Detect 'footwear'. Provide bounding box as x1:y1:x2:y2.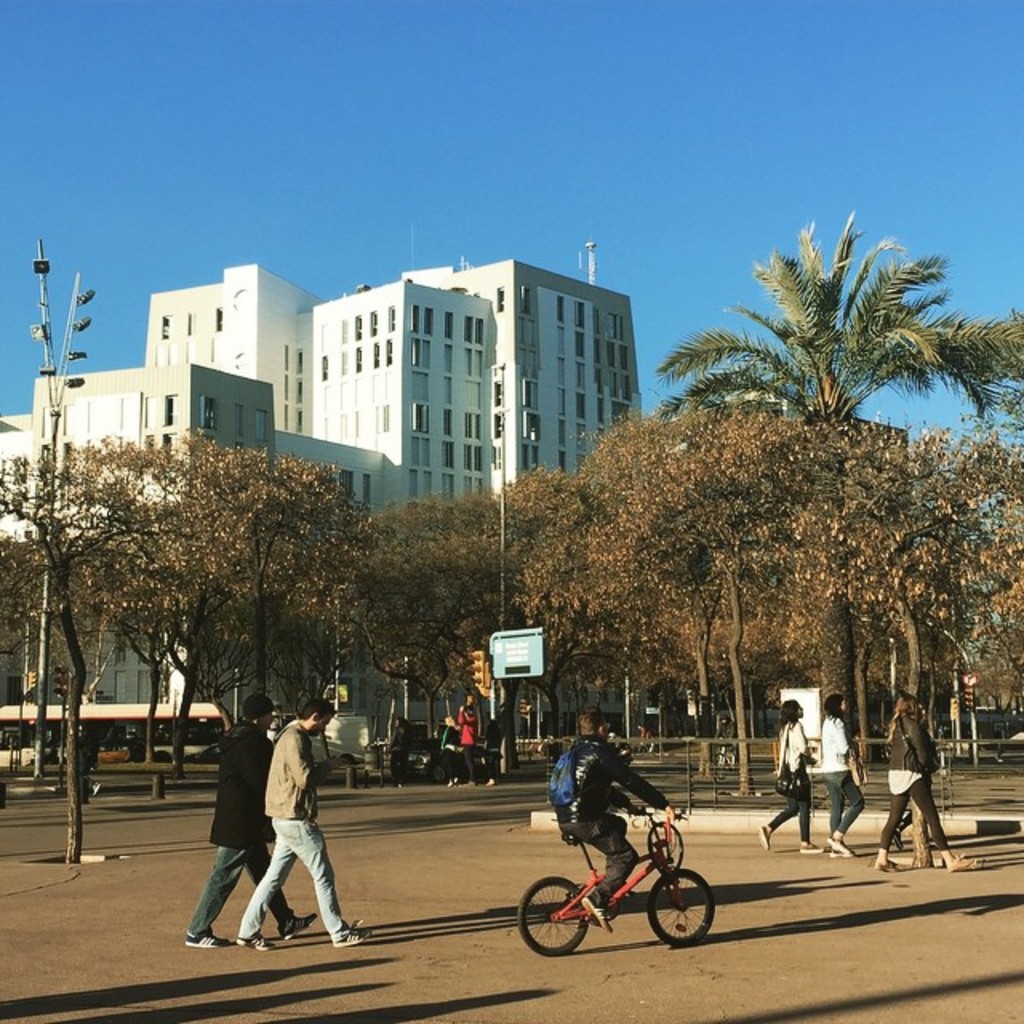
278:915:315:941.
